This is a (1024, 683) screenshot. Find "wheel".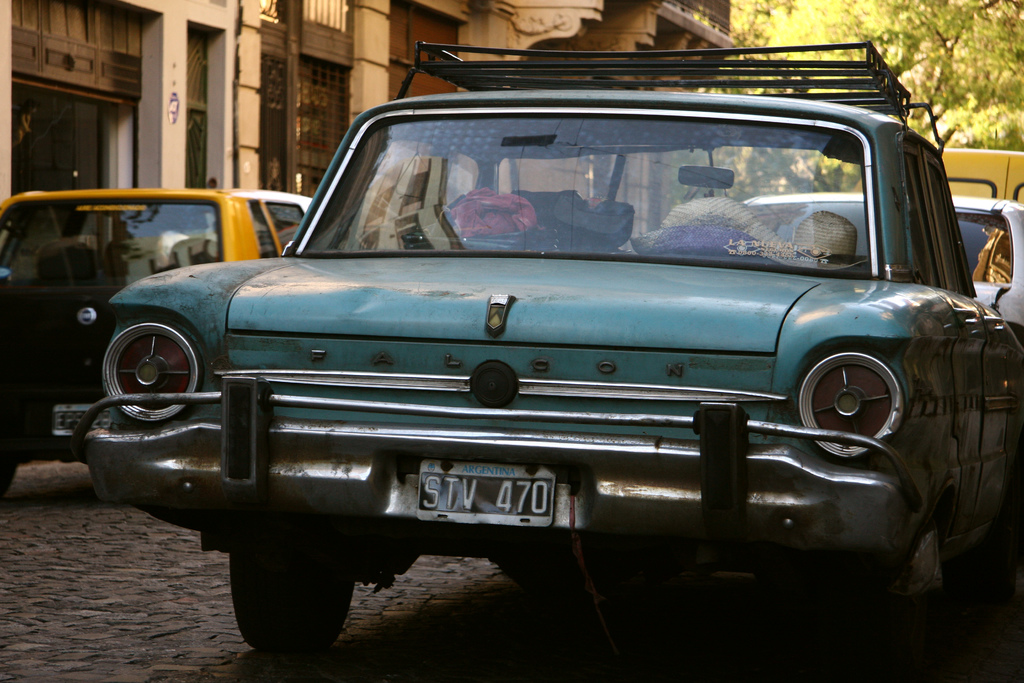
Bounding box: Rect(3, 454, 18, 516).
